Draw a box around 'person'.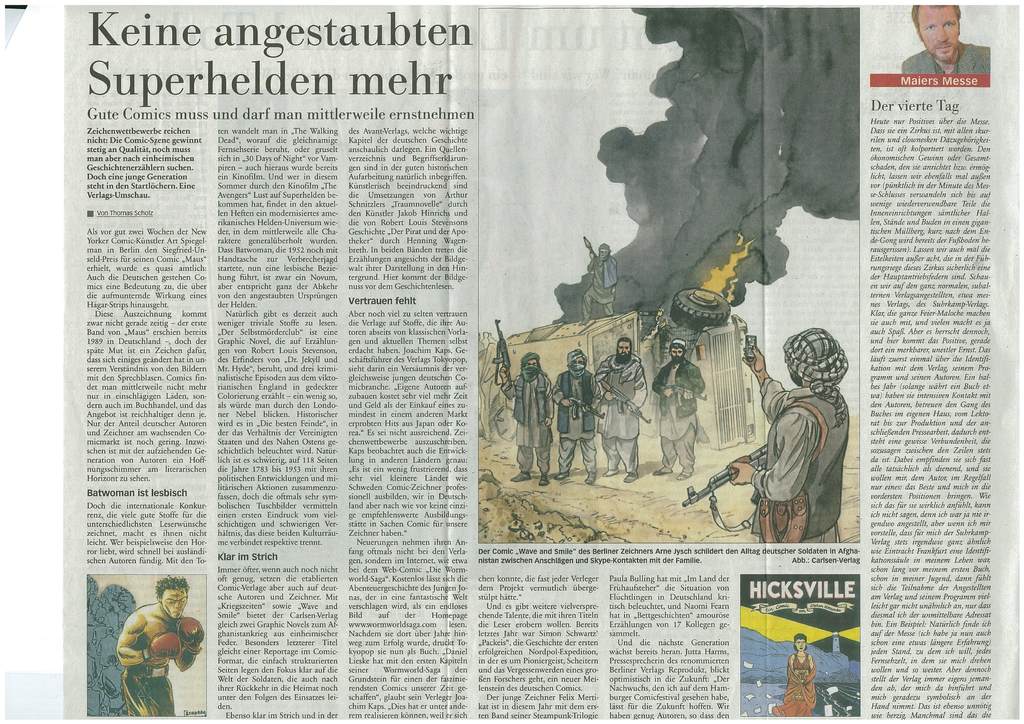
496, 350, 552, 482.
